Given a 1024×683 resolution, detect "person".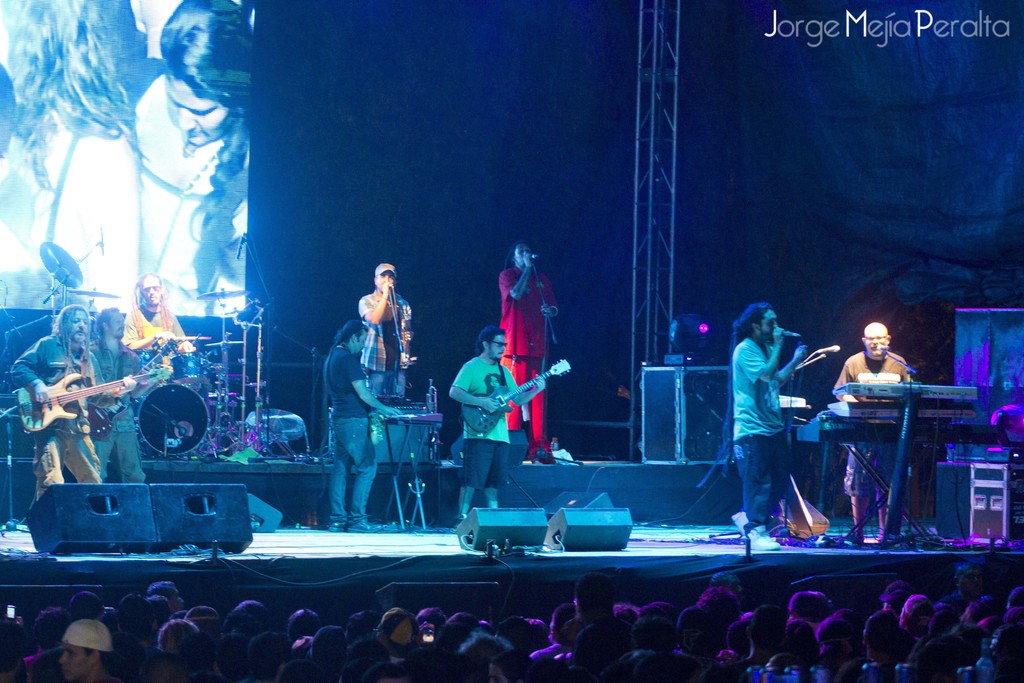
crop(11, 306, 106, 500).
